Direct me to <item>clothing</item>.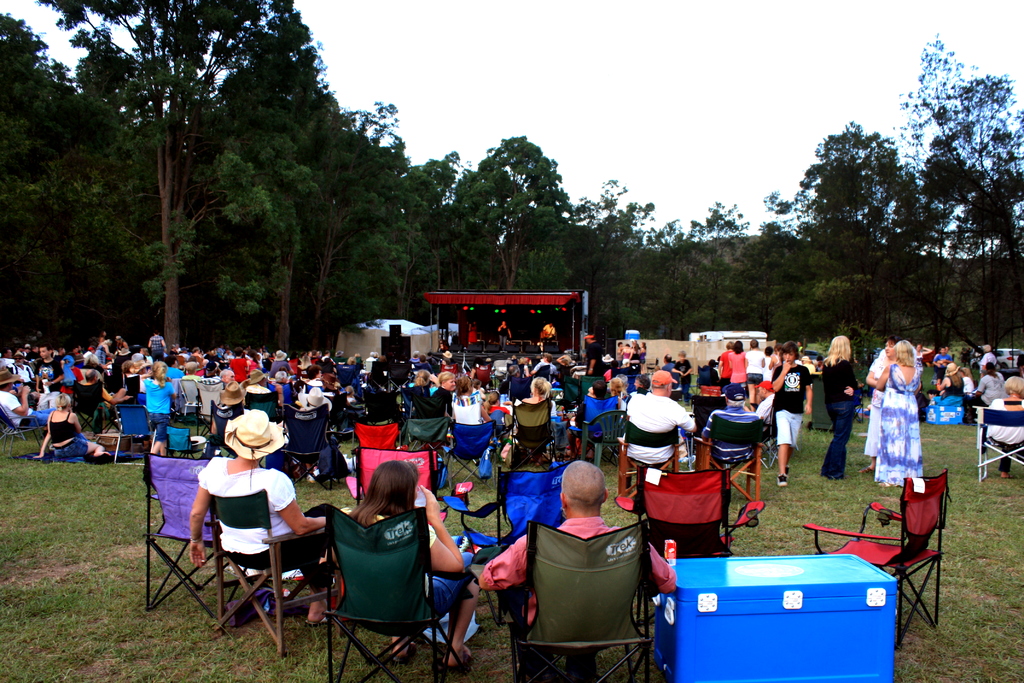
Direction: {"x1": 875, "y1": 358, "x2": 945, "y2": 500}.
